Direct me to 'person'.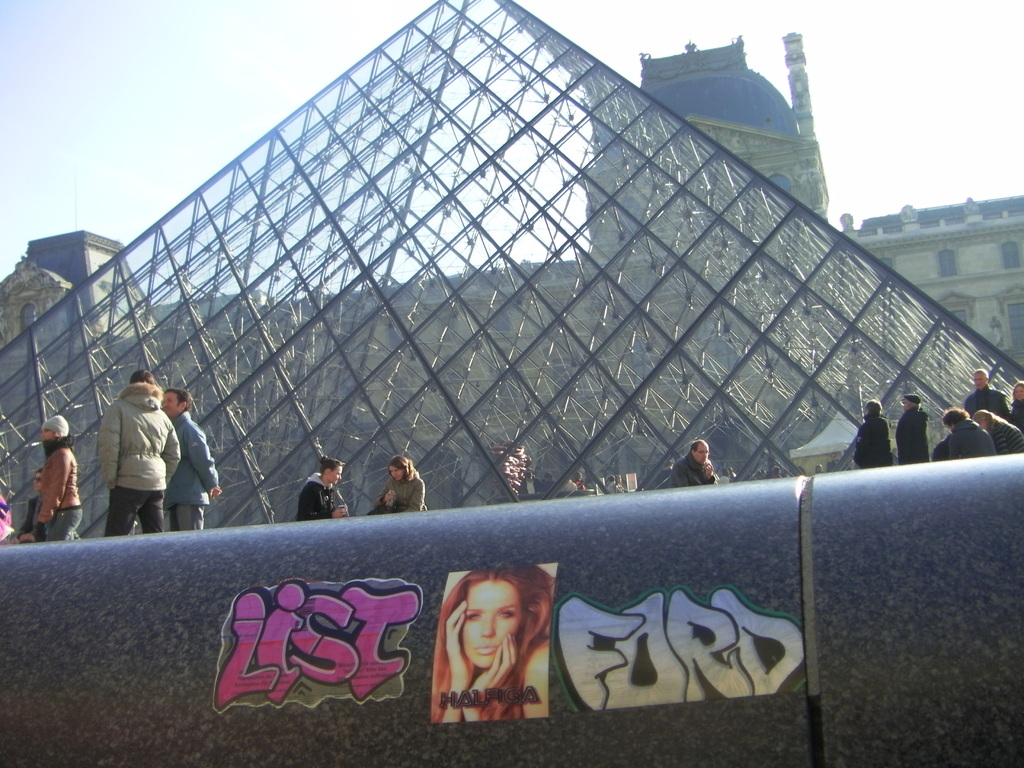
Direction: [98,369,179,534].
